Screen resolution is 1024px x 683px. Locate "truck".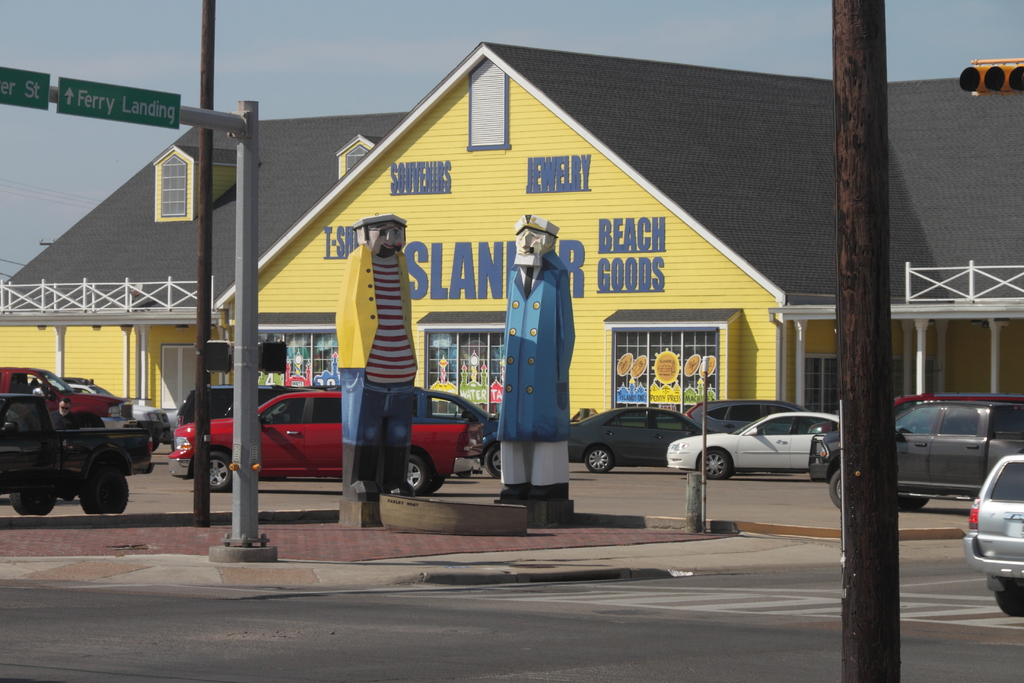
{"left": 1, "top": 375, "right": 164, "bottom": 524}.
